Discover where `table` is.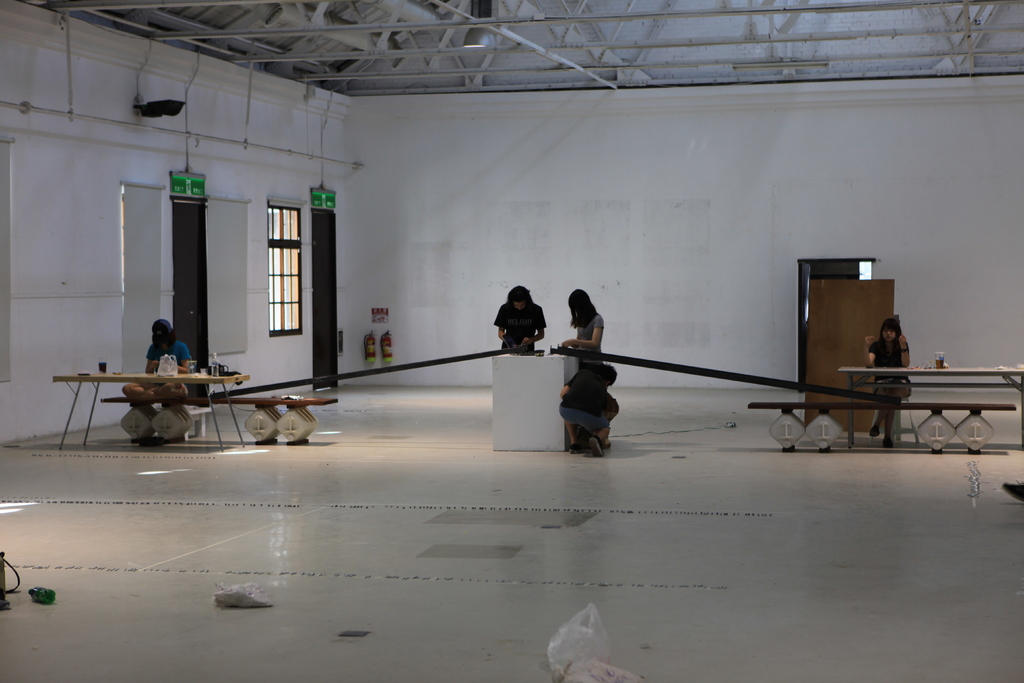
Discovered at left=836, top=363, right=1023, bottom=446.
